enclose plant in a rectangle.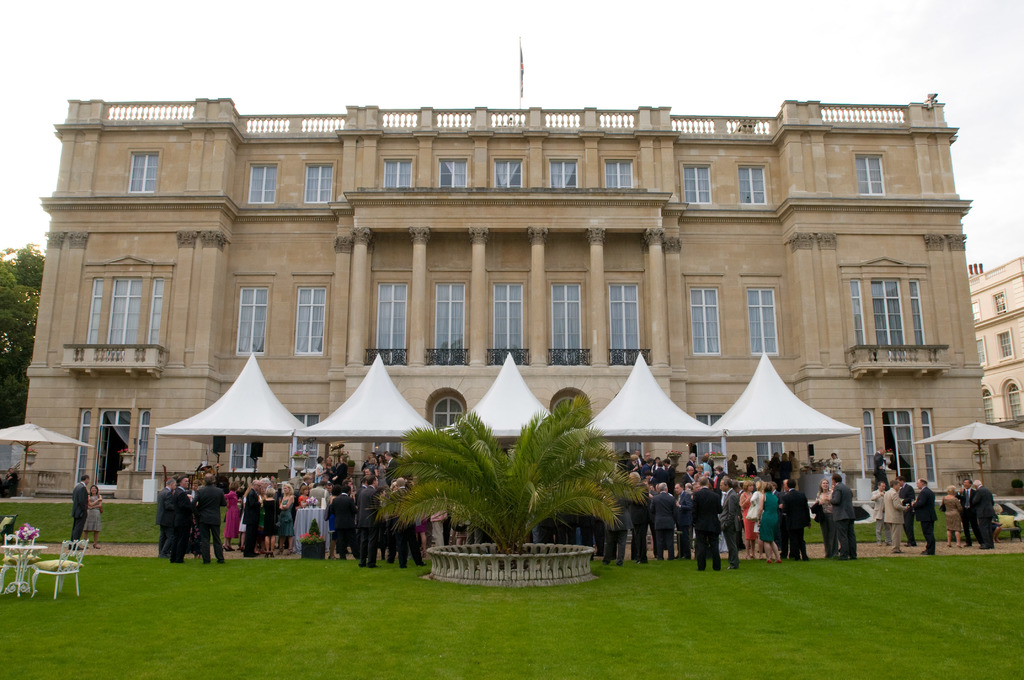
[x1=118, y1=446, x2=139, y2=457].
